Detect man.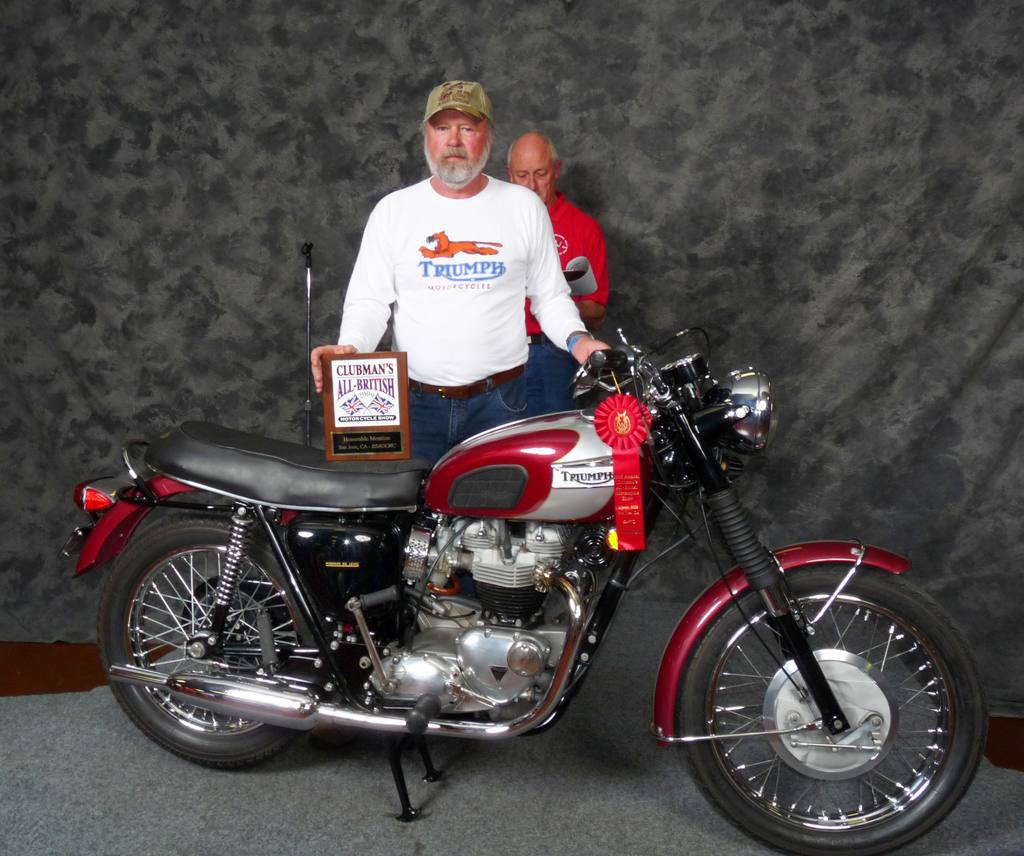
Detected at [506,135,610,416].
